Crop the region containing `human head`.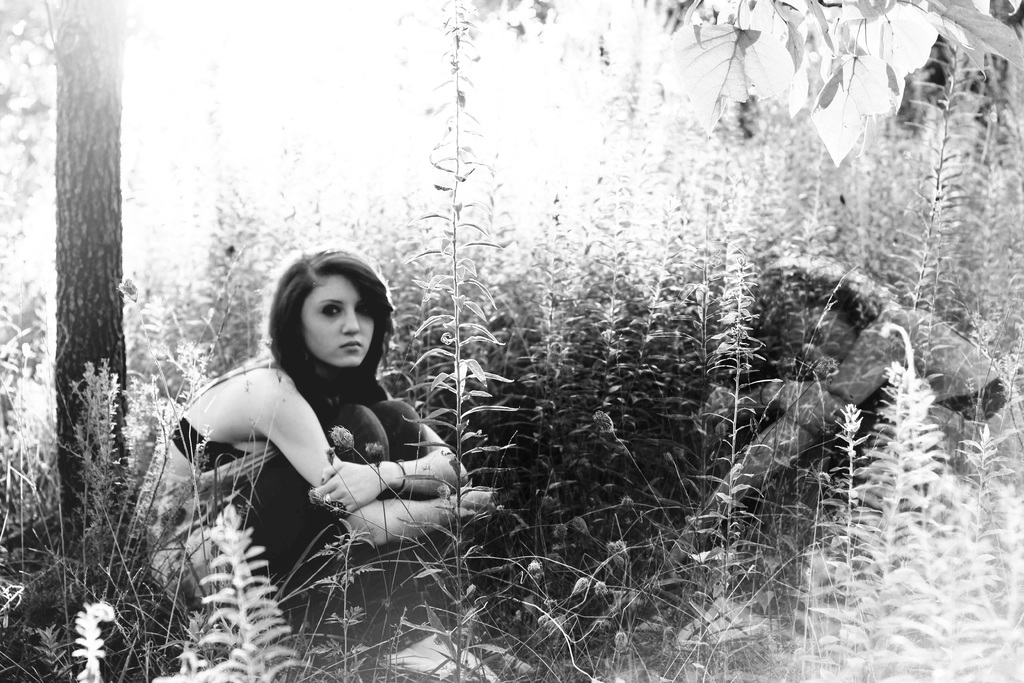
Crop region: 255:250:391:404.
